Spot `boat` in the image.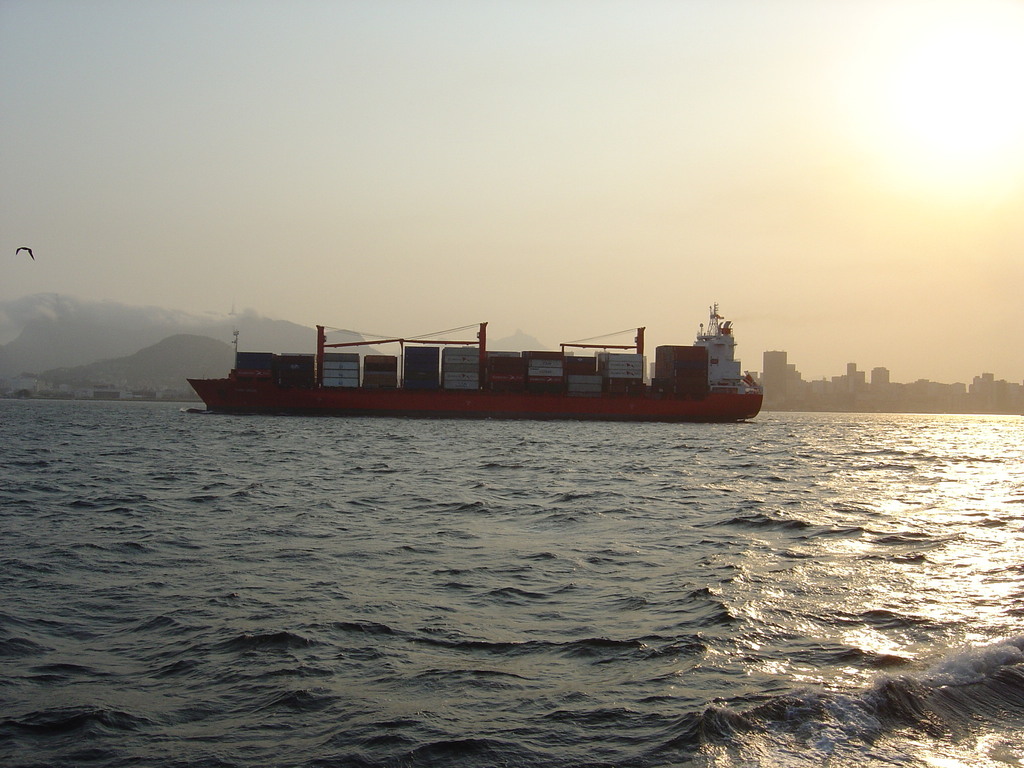
`boat` found at bbox=(175, 292, 763, 430).
